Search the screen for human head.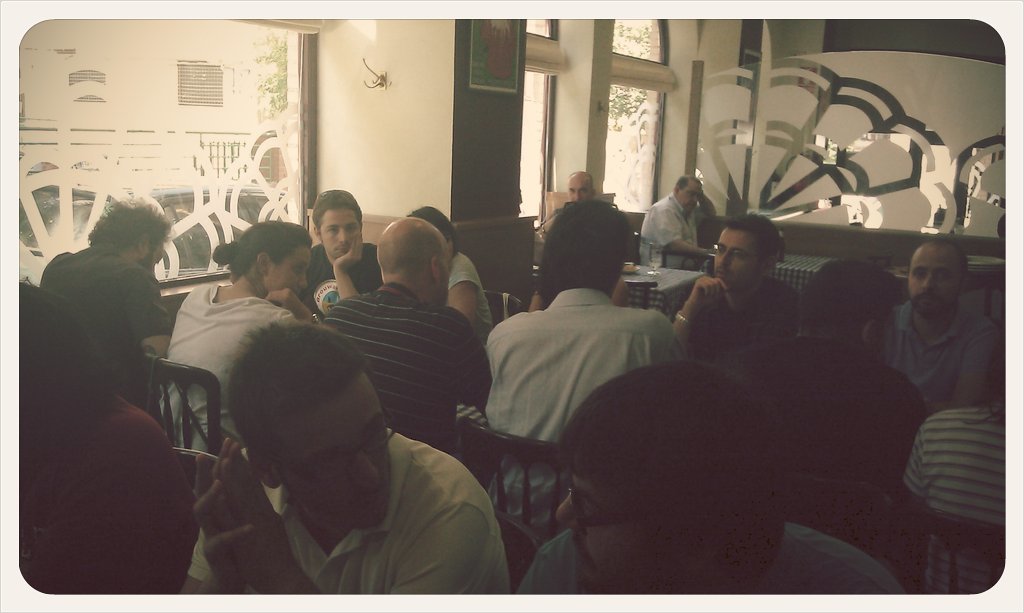
Found at bbox=[83, 194, 174, 274].
